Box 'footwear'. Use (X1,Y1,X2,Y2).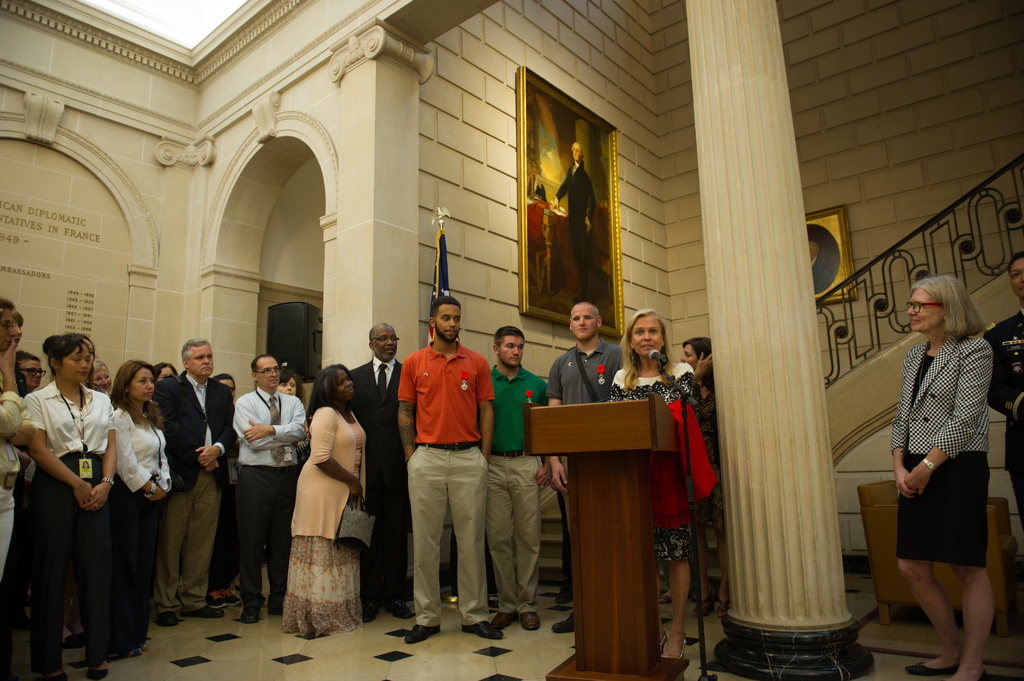
(463,624,499,644).
